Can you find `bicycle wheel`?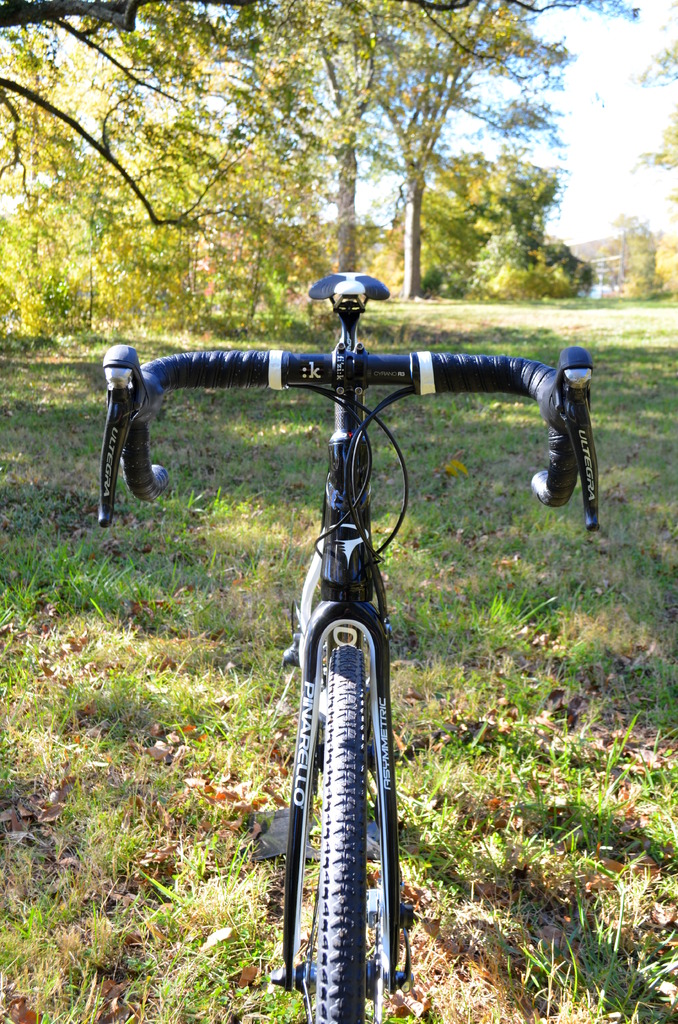
Yes, bounding box: [289,644,407,1023].
